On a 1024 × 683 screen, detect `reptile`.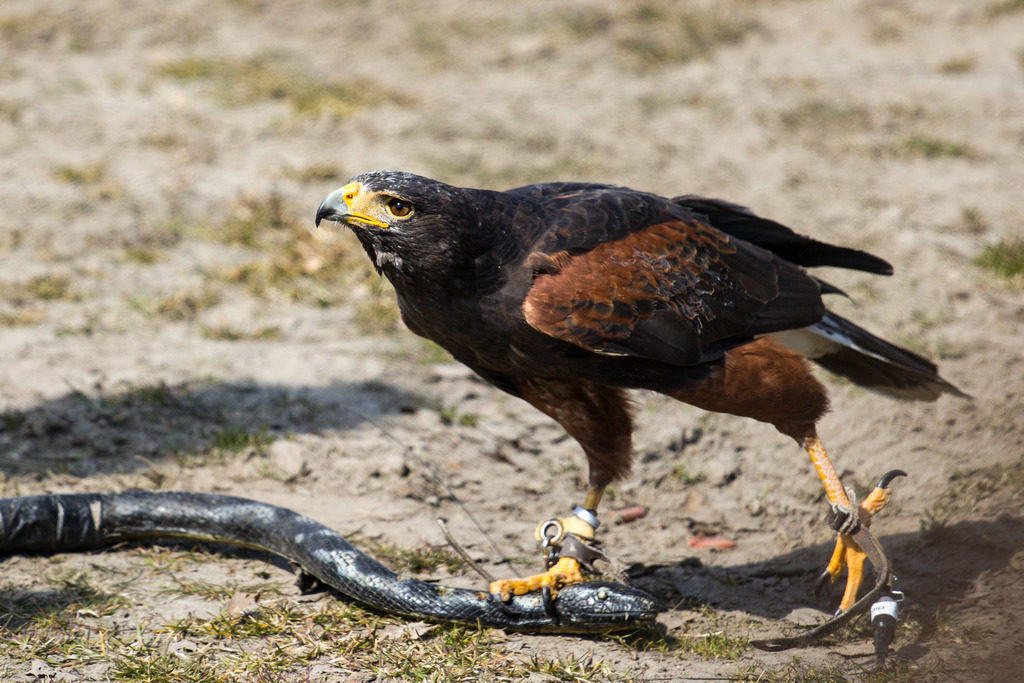
[0, 484, 660, 634].
